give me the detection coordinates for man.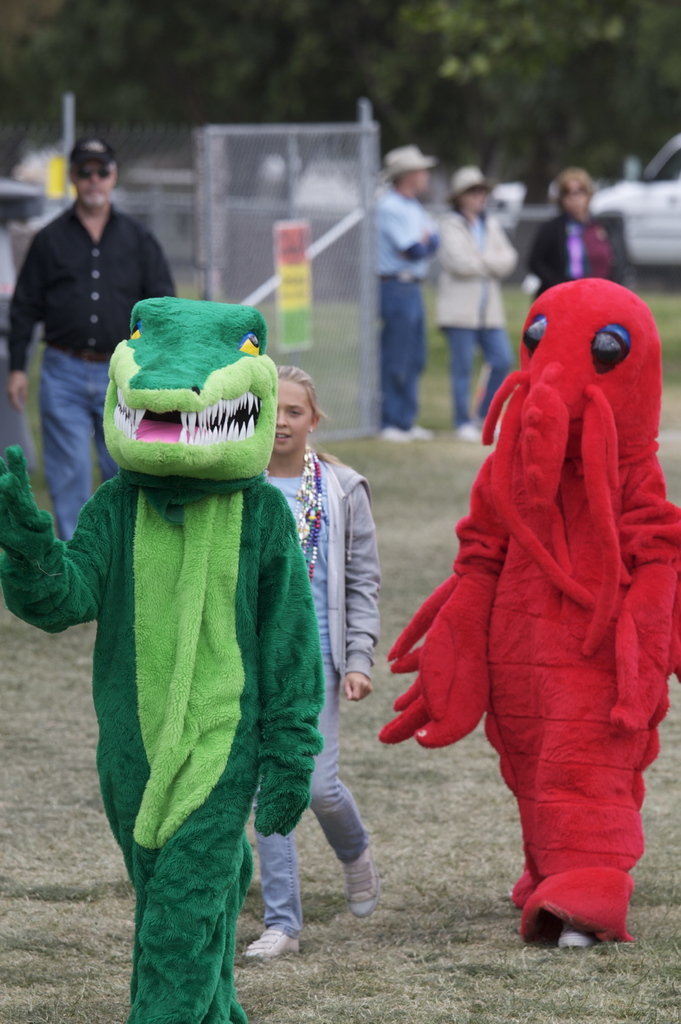
<bbox>349, 129, 432, 413</bbox>.
